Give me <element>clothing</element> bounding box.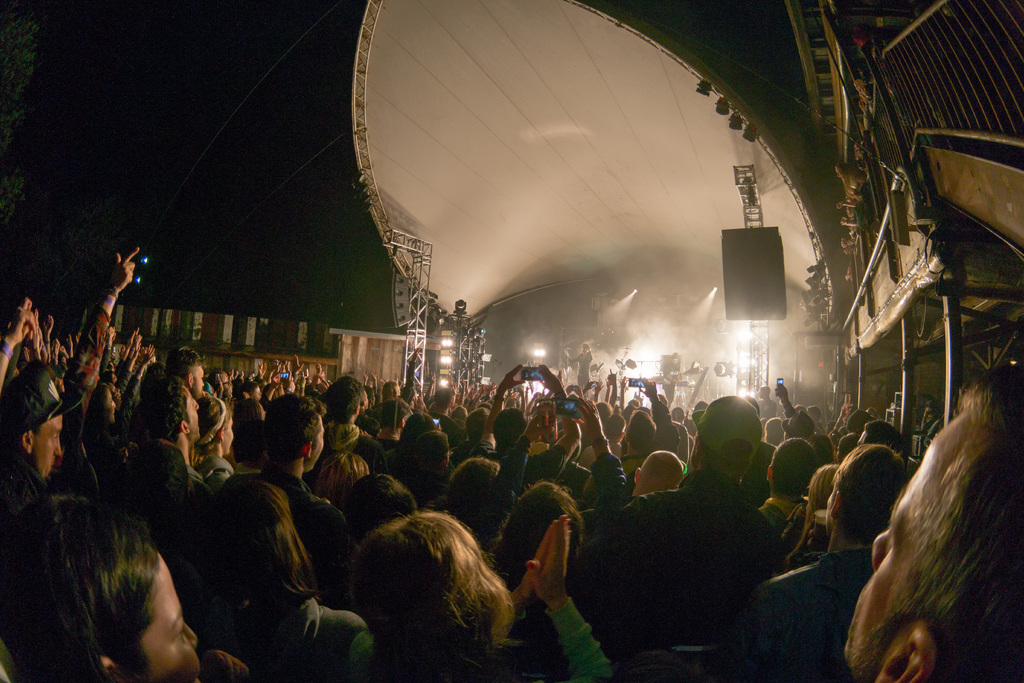
199 457 221 489.
